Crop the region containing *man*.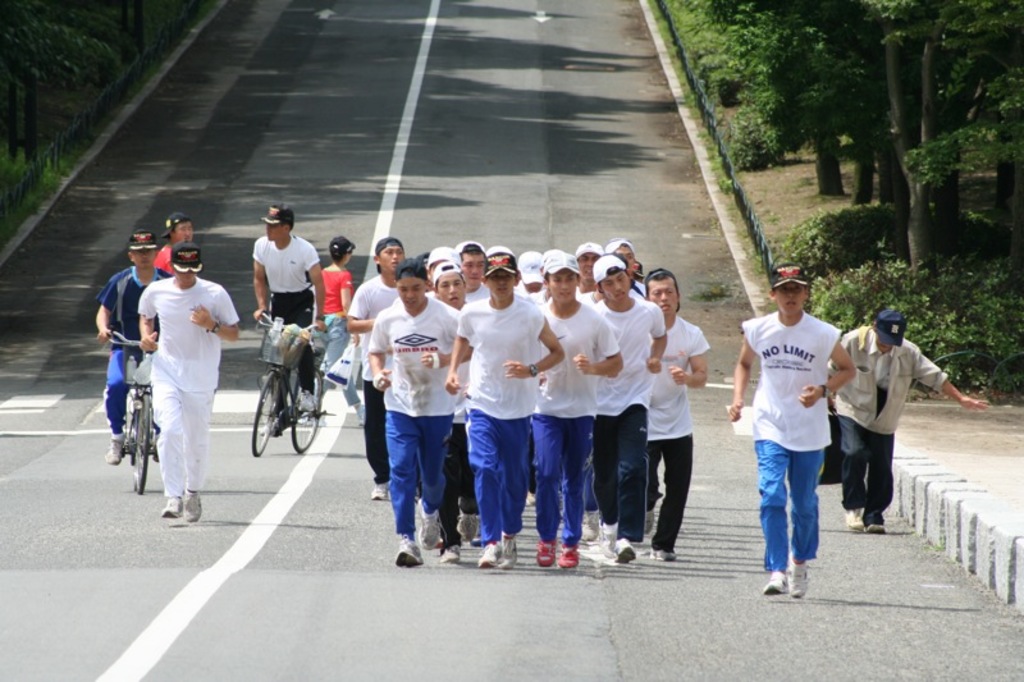
Crop region: bbox=(534, 248, 622, 568).
